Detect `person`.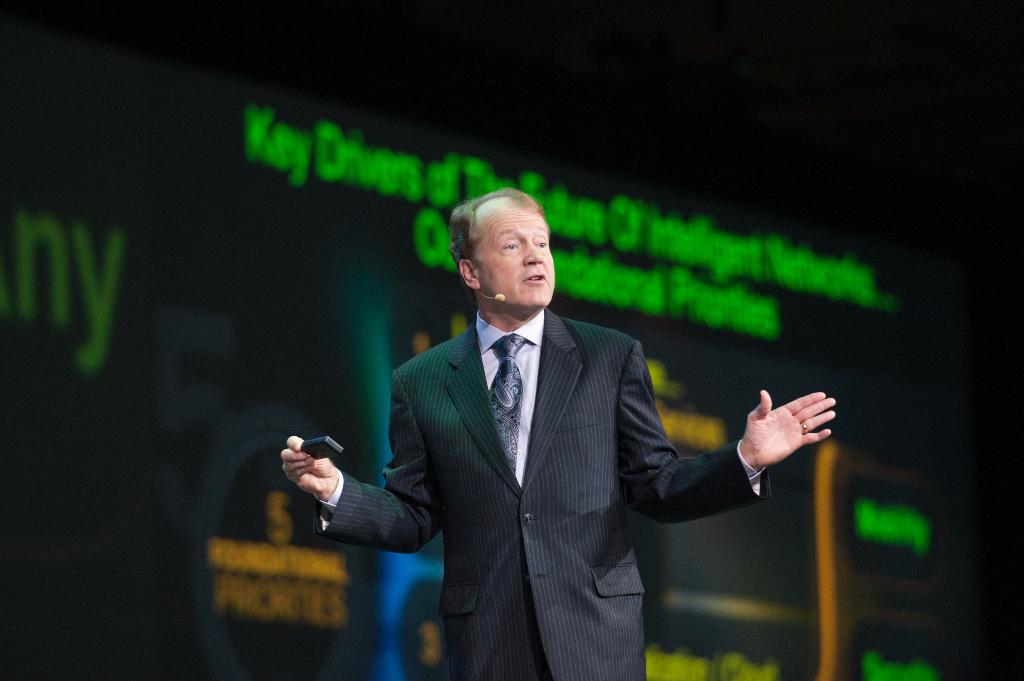
Detected at Rect(321, 176, 802, 651).
